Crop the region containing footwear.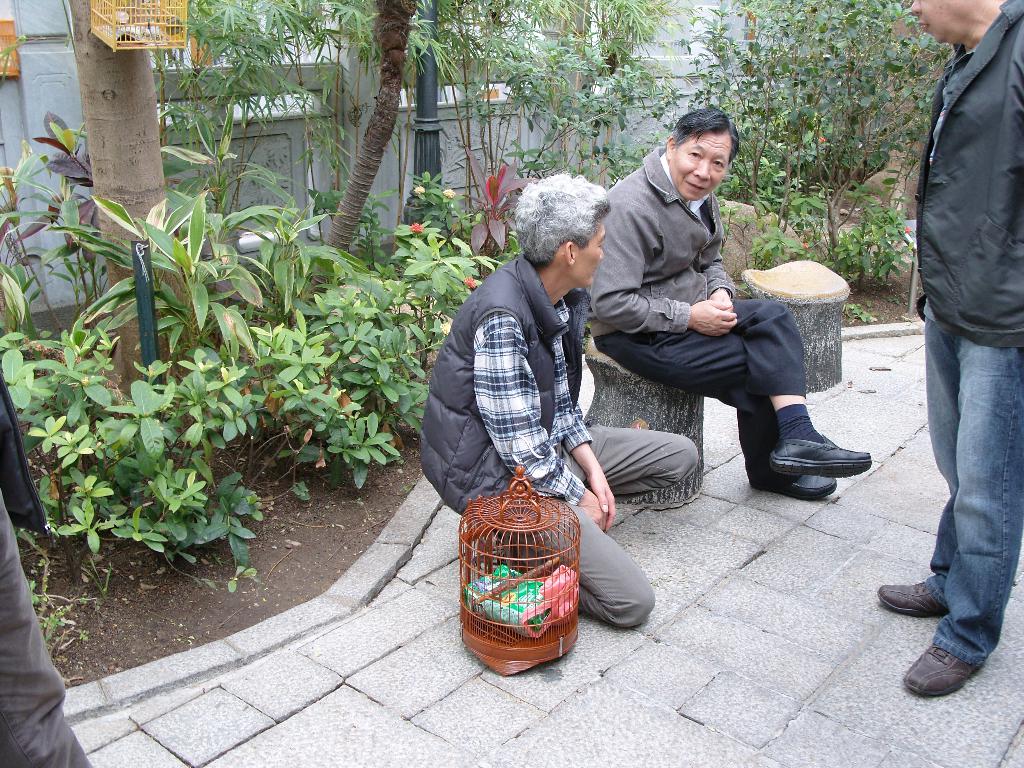
Crop region: l=767, t=430, r=872, b=479.
